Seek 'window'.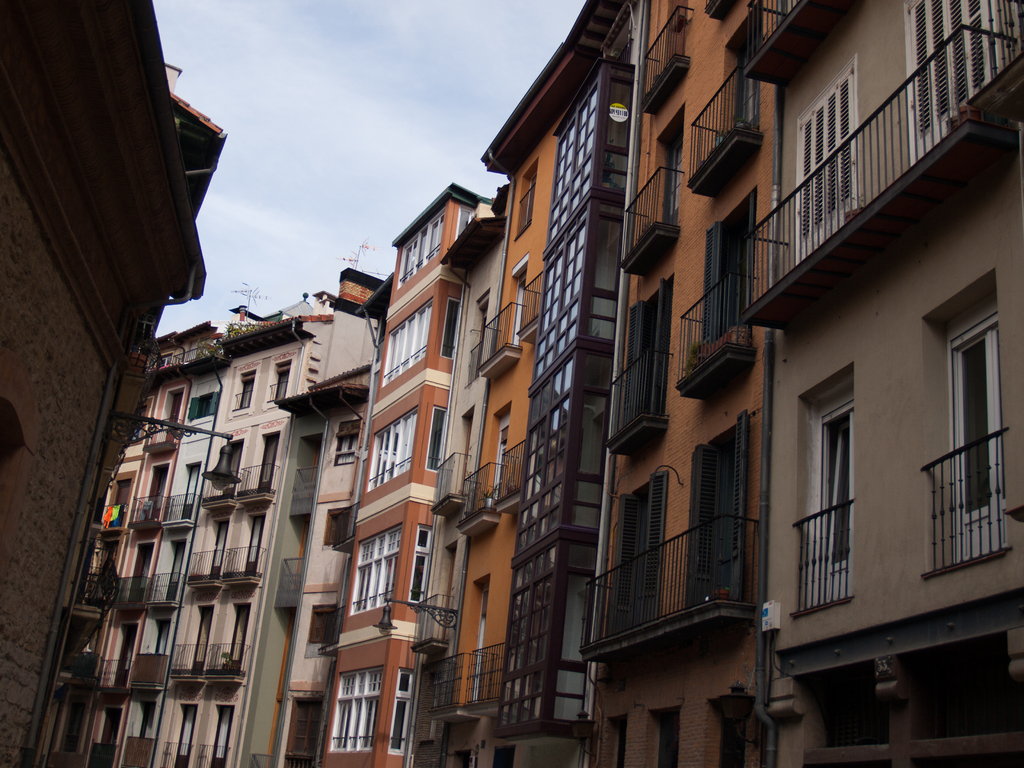
307 600 335 644.
